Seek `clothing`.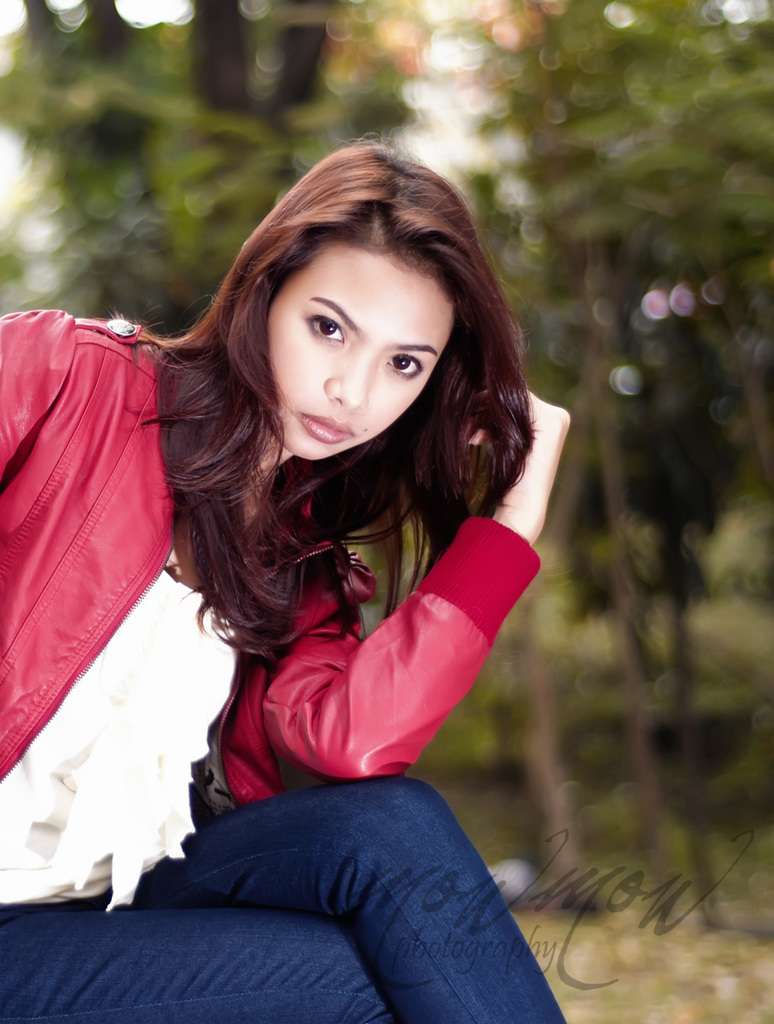
box=[124, 387, 575, 877].
